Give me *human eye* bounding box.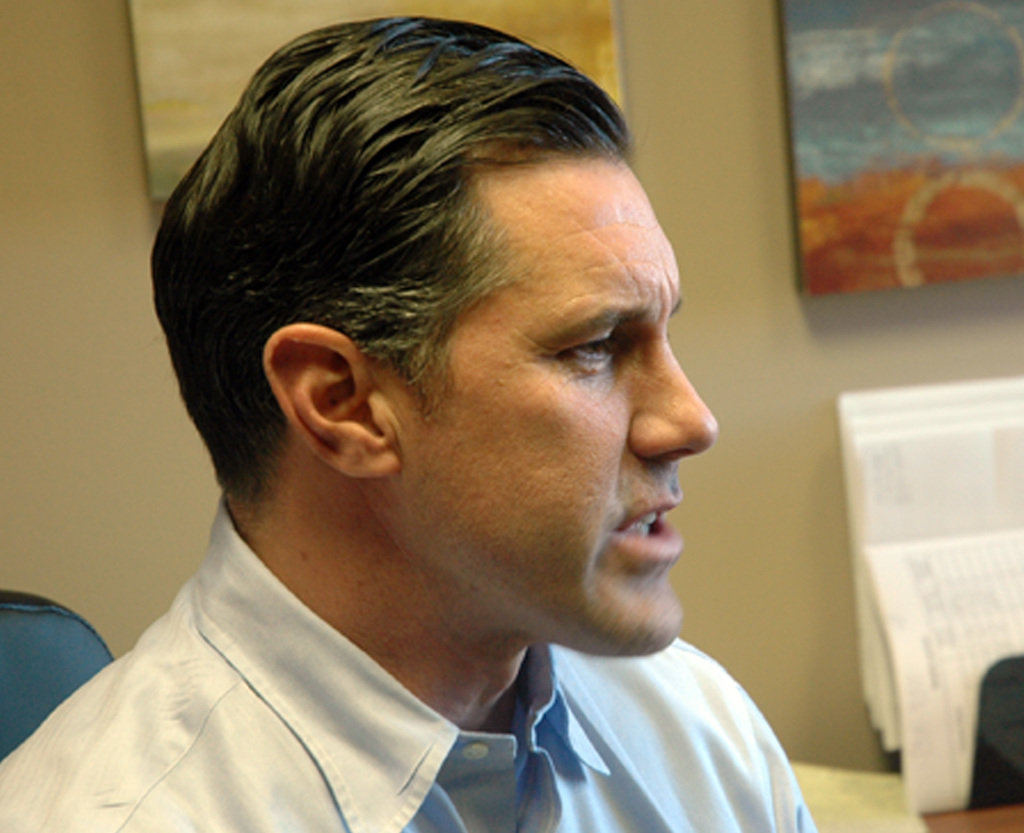
[left=541, top=328, right=623, bottom=376].
